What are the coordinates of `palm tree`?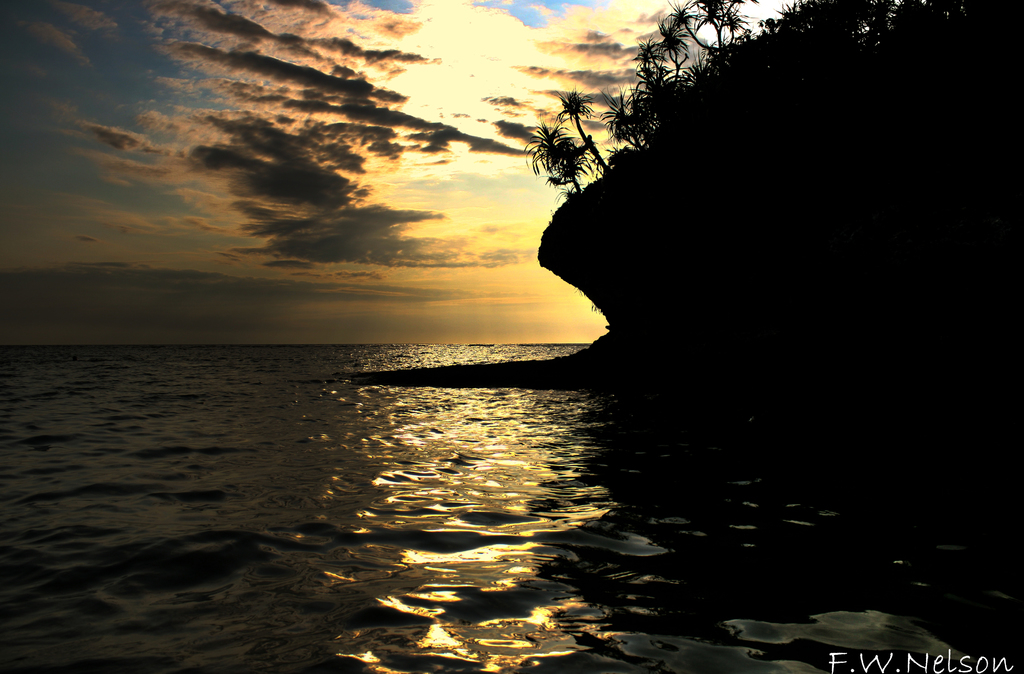
523 98 596 199.
